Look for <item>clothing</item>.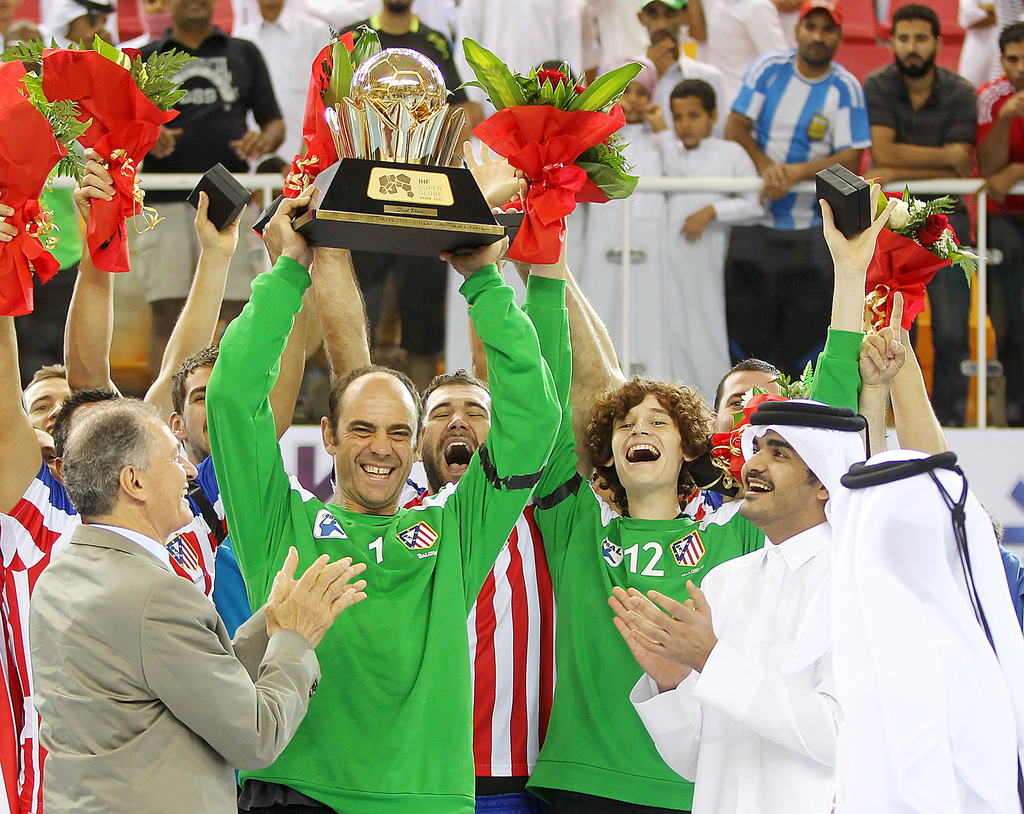
Found: bbox=(222, 7, 337, 182).
